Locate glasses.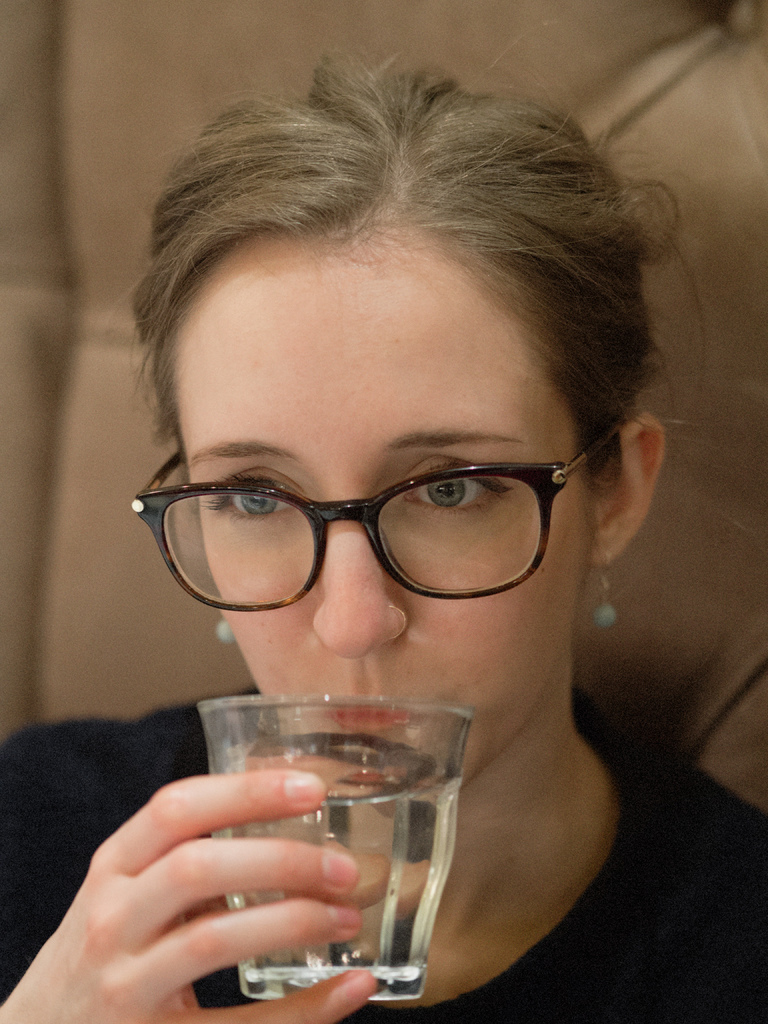
Bounding box: [109, 420, 616, 607].
